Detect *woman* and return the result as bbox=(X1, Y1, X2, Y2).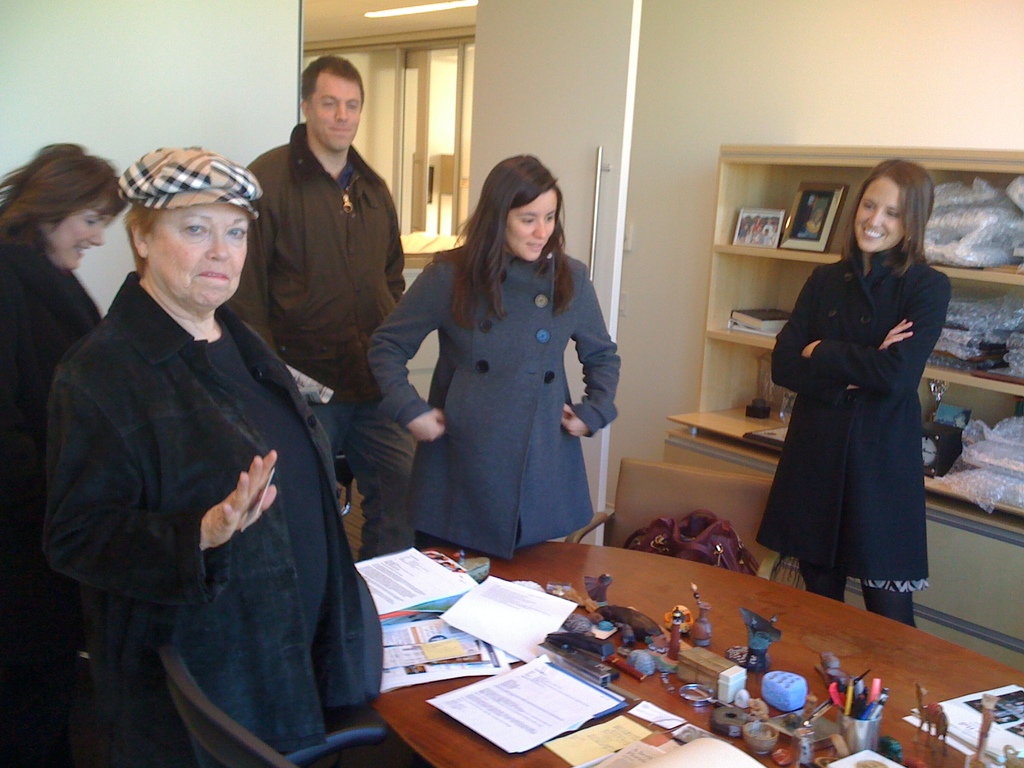
bbox=(0, 141, 133, 767).
